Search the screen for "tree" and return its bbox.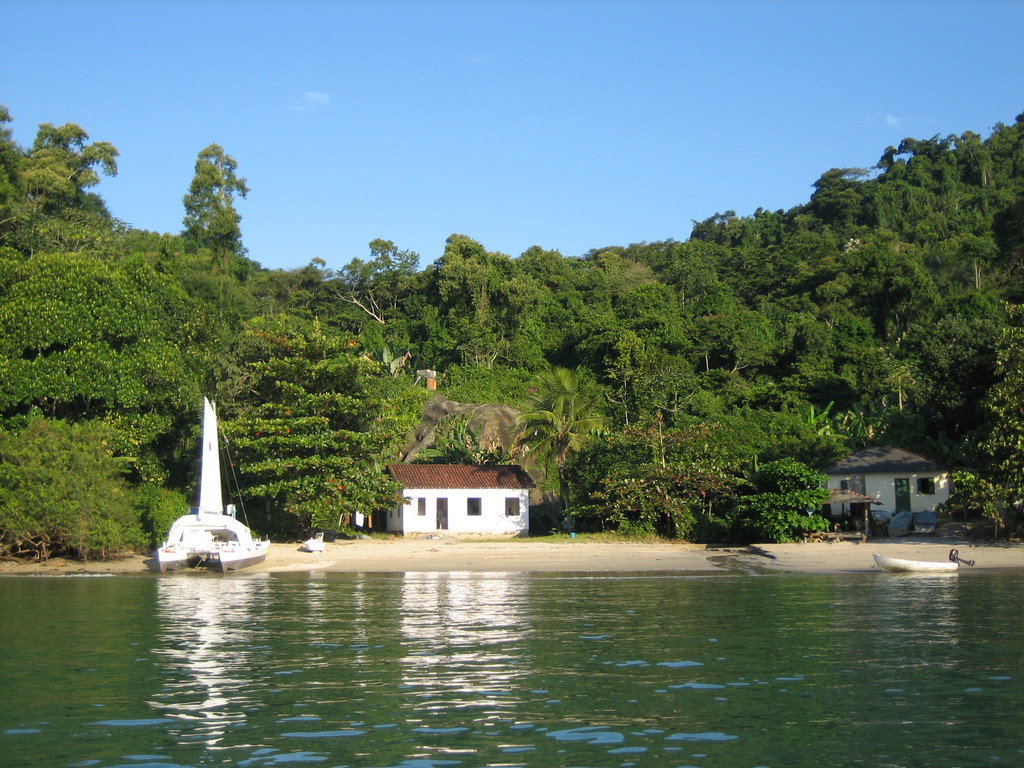
Found: box=[409, 394, 504, 463].
